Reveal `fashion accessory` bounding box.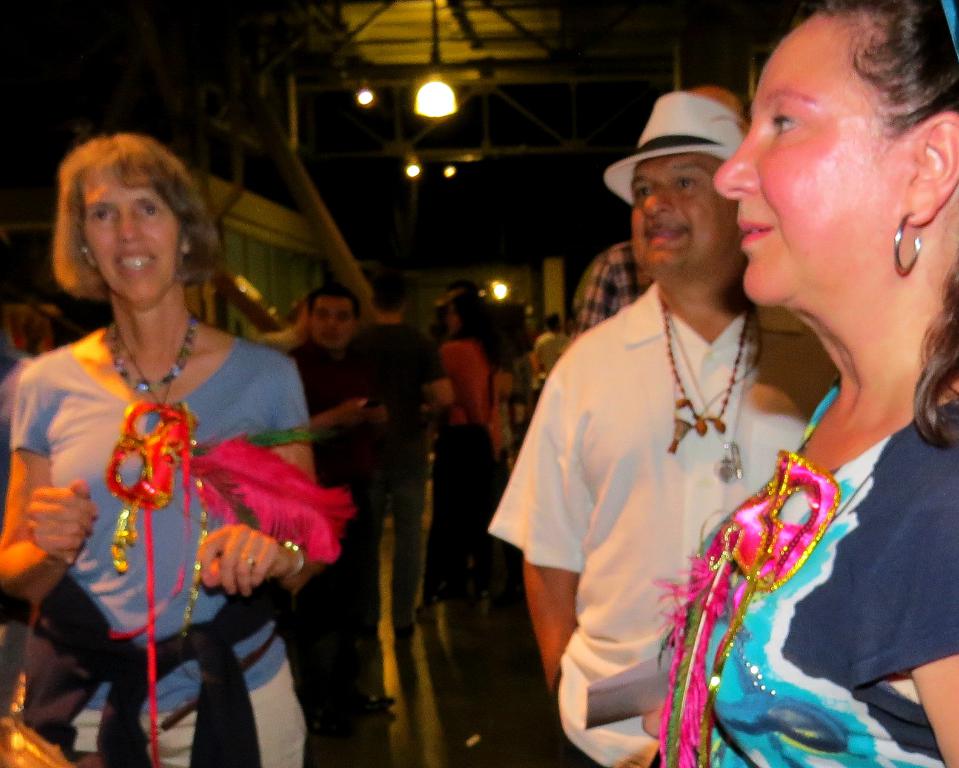
Revealed: (282, 540, 308, 574).
